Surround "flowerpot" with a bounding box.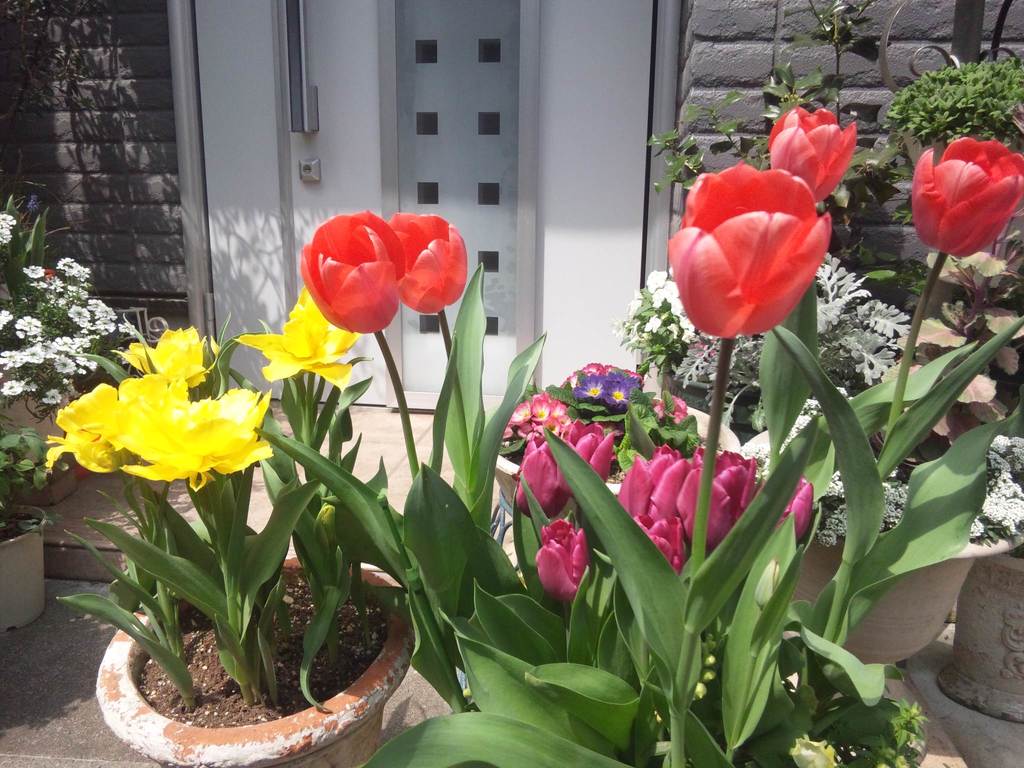
<box>99,566,412,755</box>.
